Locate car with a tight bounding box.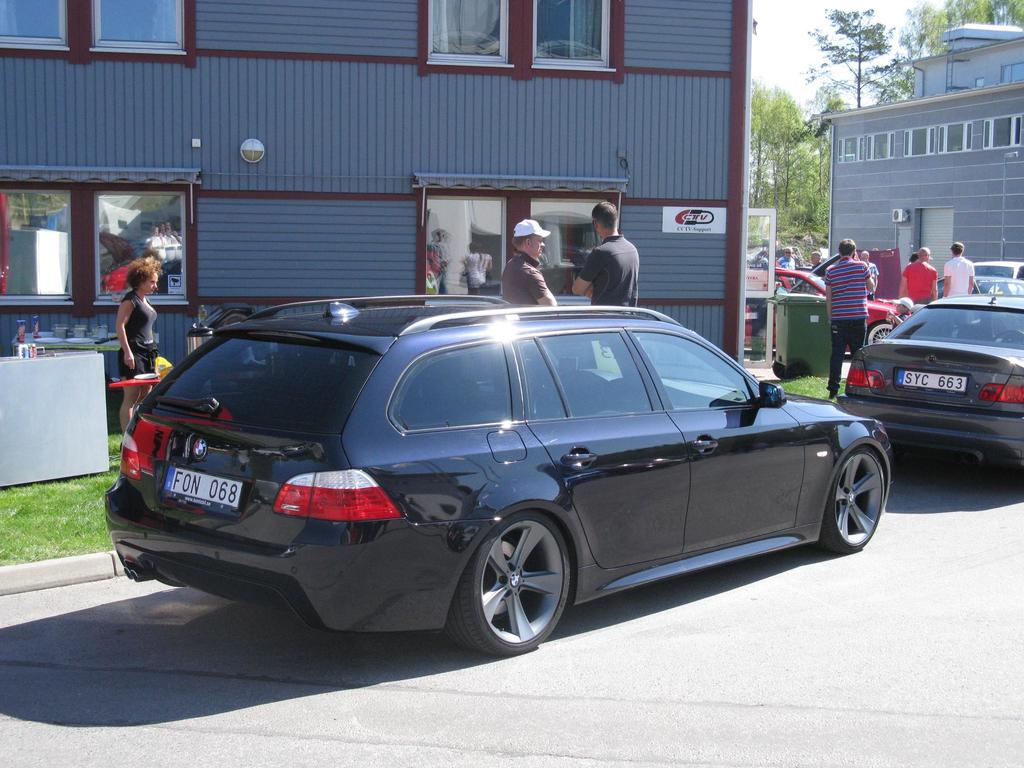
bbox=[975, 261, 1023, 298].
